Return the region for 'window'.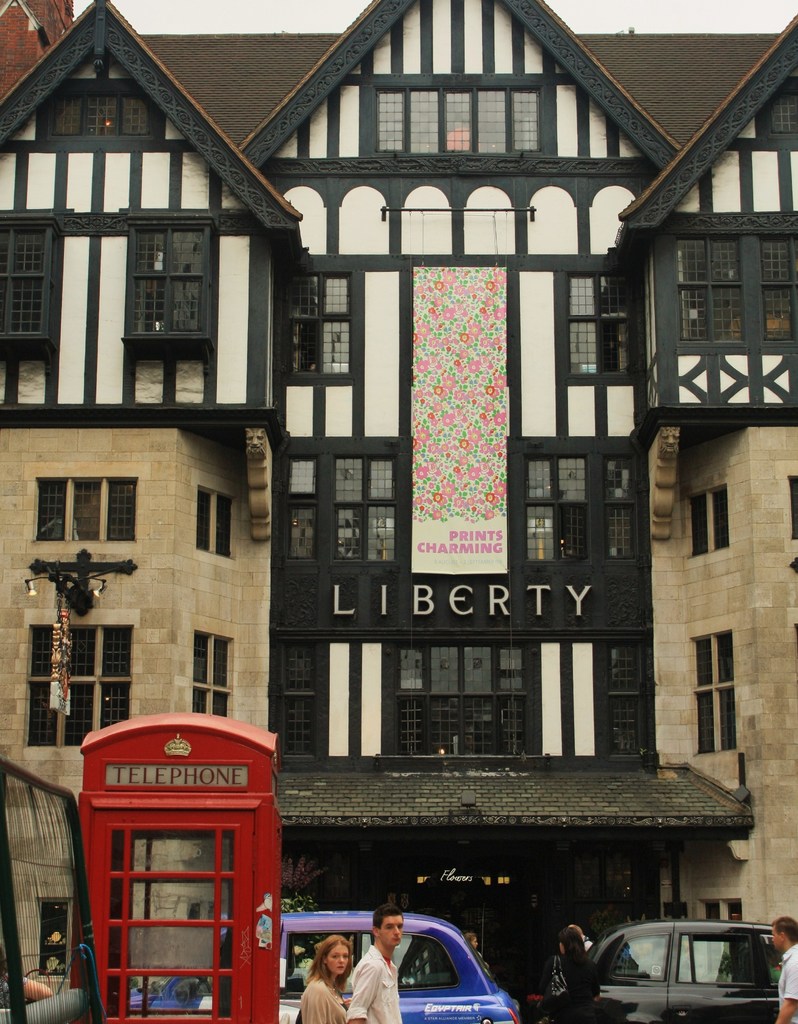
374/90/545/154.
